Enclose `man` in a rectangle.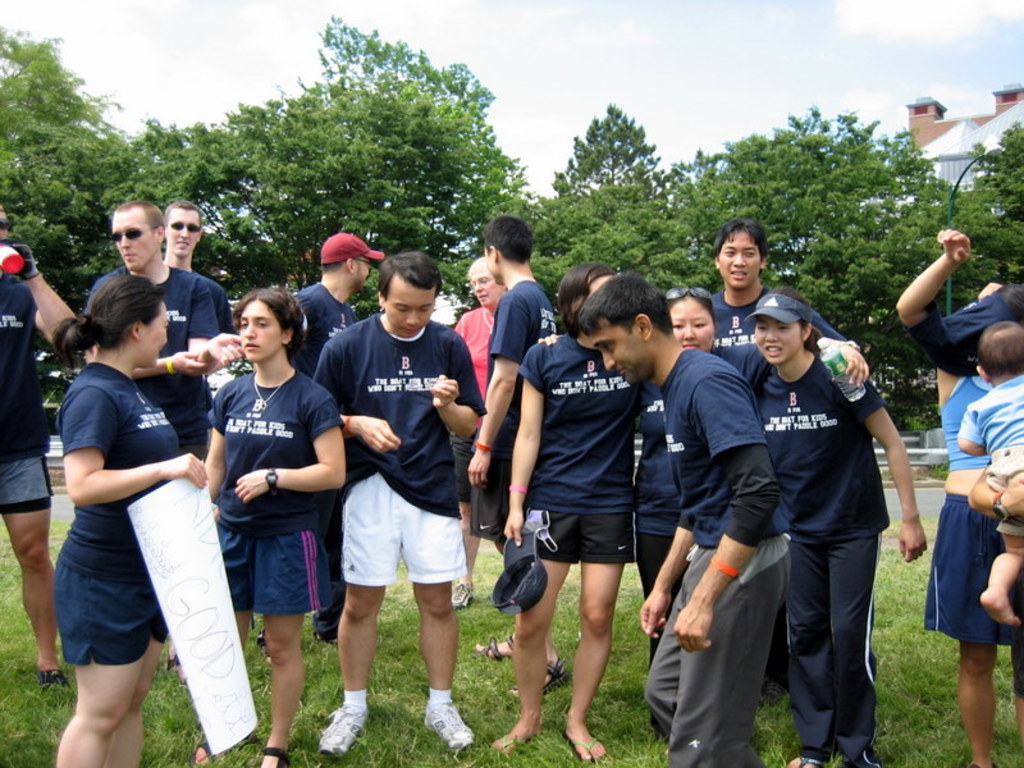
bbox=(705, 215, 872, 407).
